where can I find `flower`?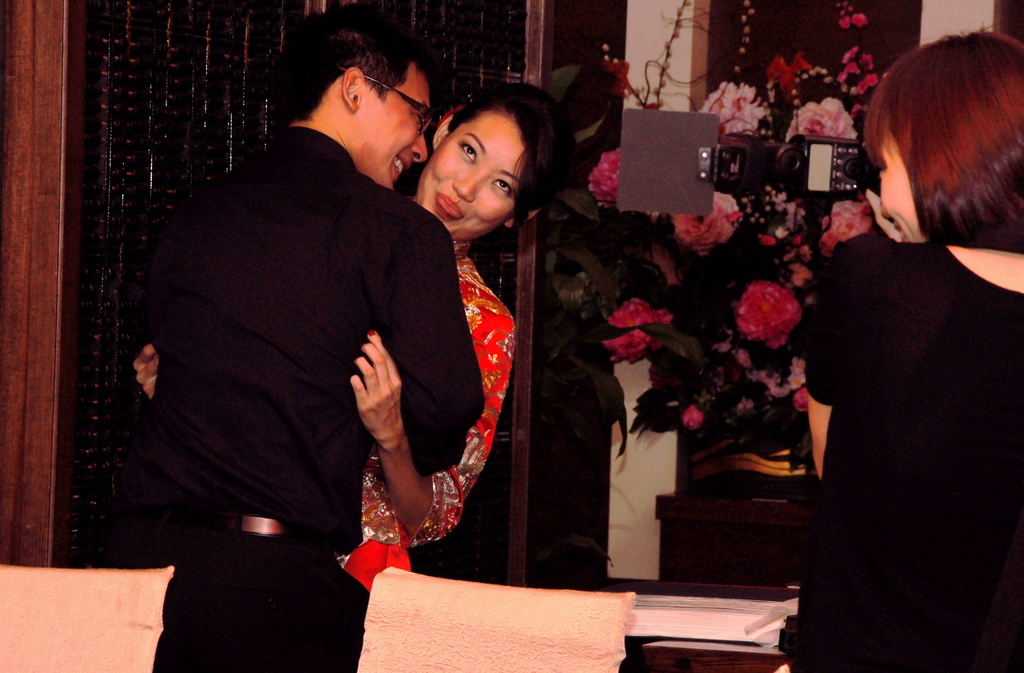
You can find it at bbox=(588, 148, 618, 206).
